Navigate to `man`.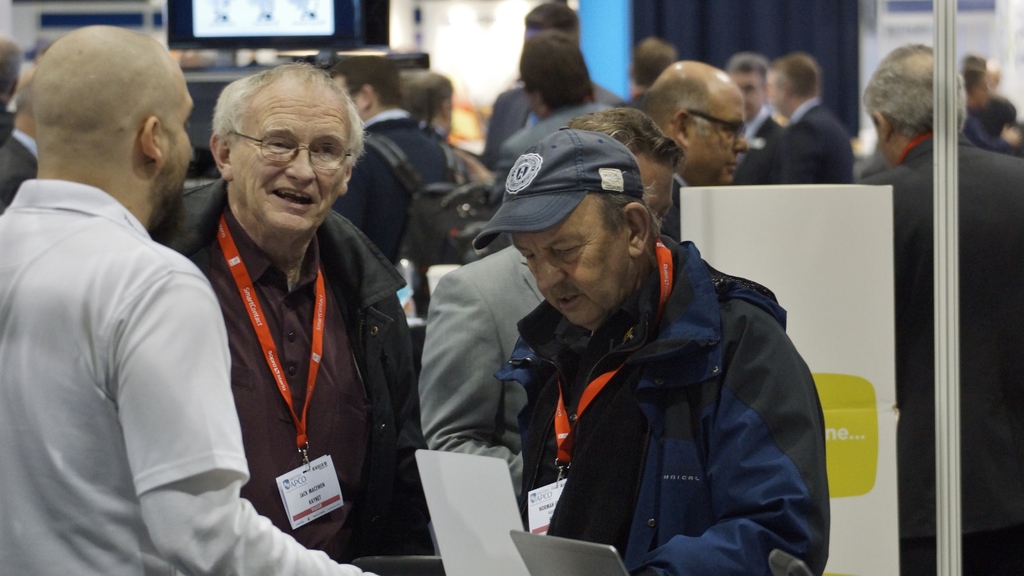
Navigation target: region(151, 61, 415, 575).
